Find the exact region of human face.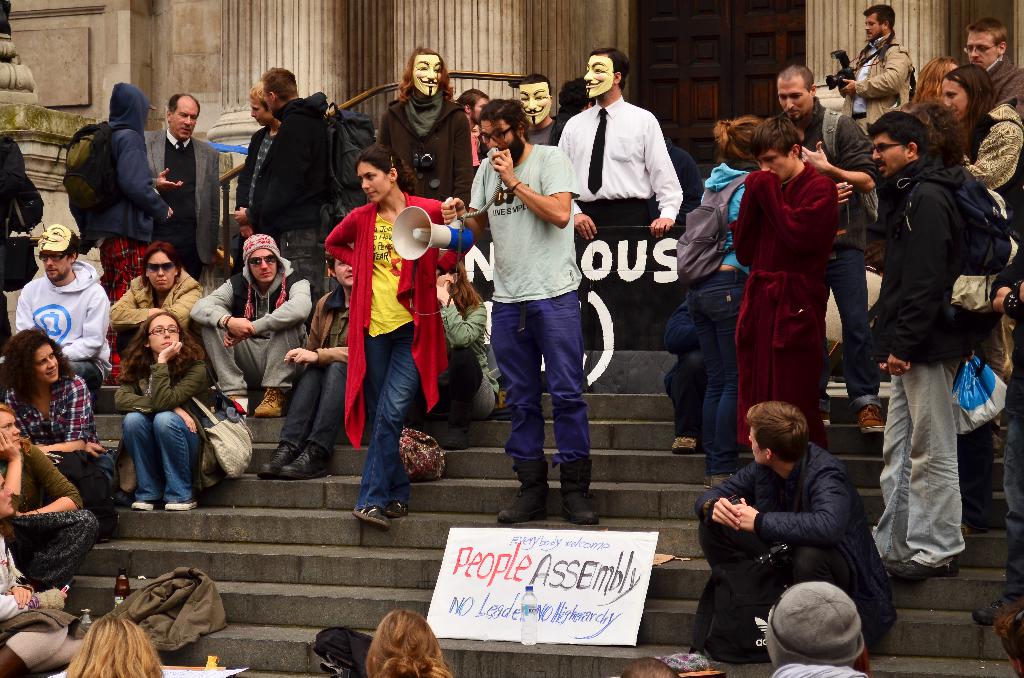
Exact region: 172/101/198/145.
